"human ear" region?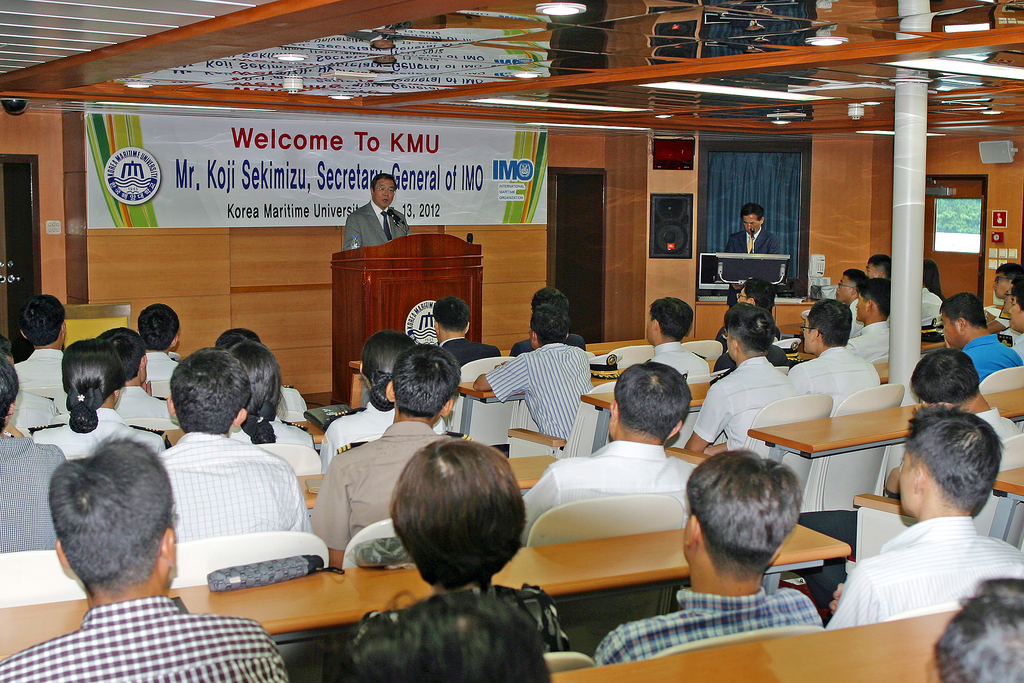
[21, 330, 29, 340]
